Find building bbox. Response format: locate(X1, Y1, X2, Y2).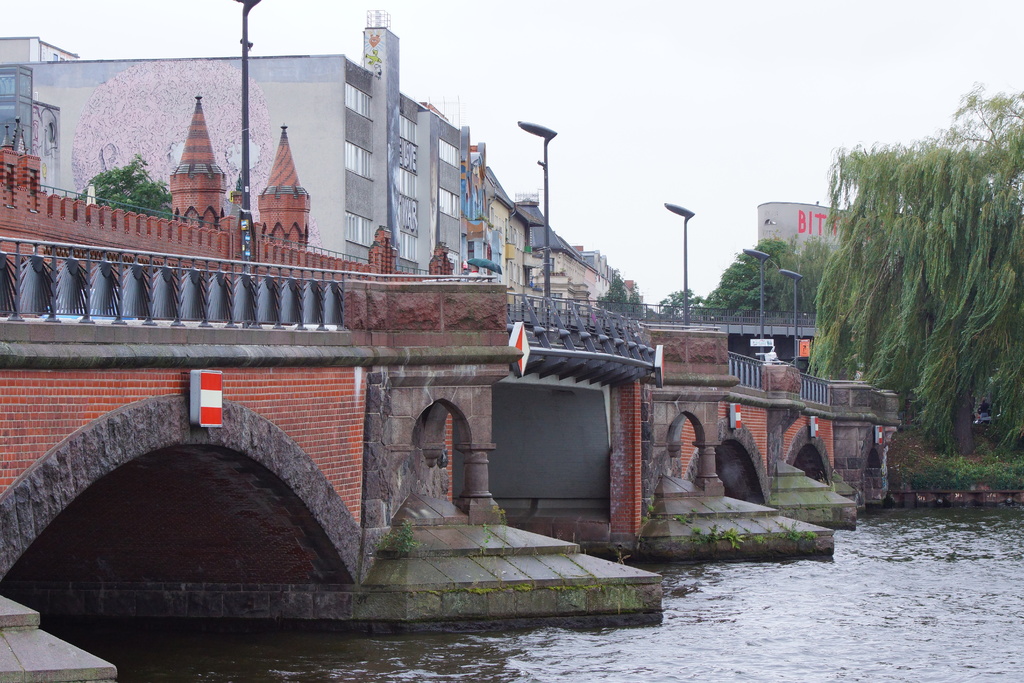
locate(752, 199, 856, 258).
